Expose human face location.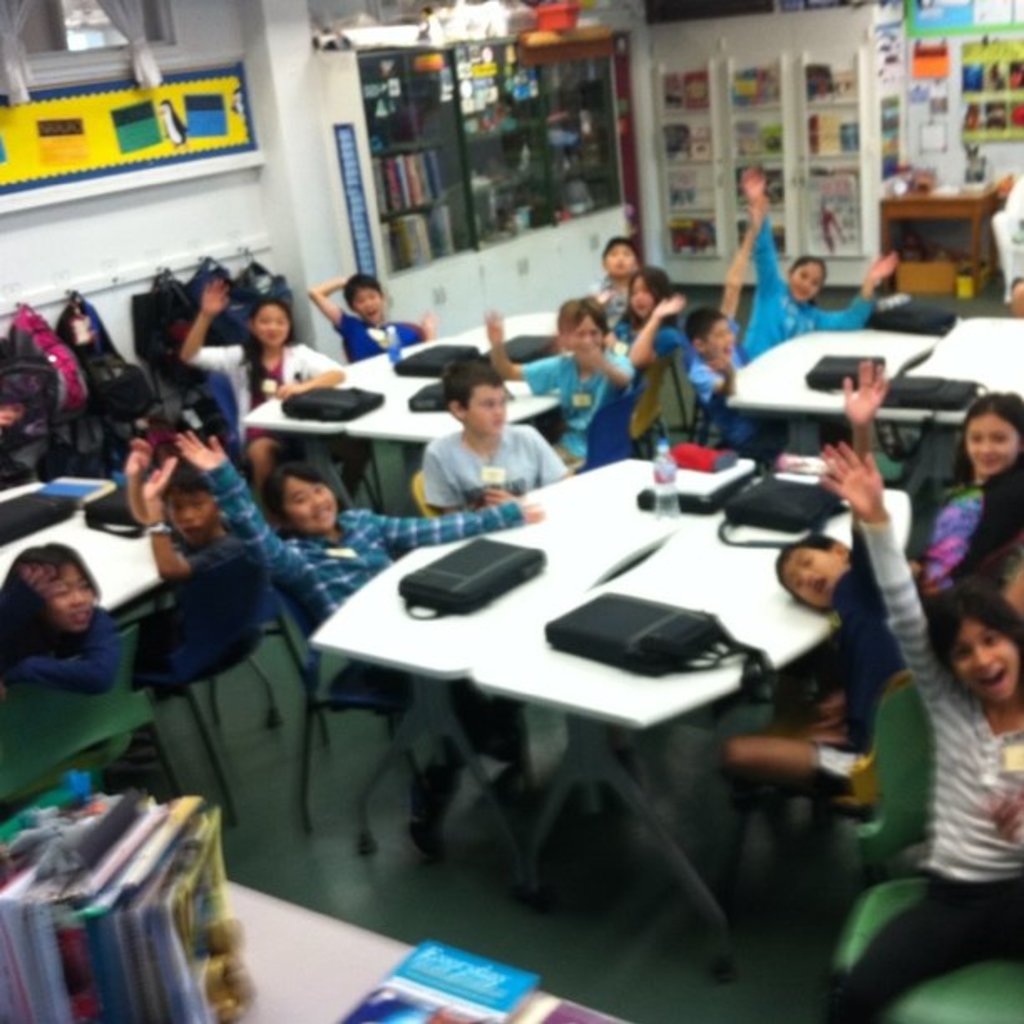
Exposed at bbox=[791, 264, 818, 311].
